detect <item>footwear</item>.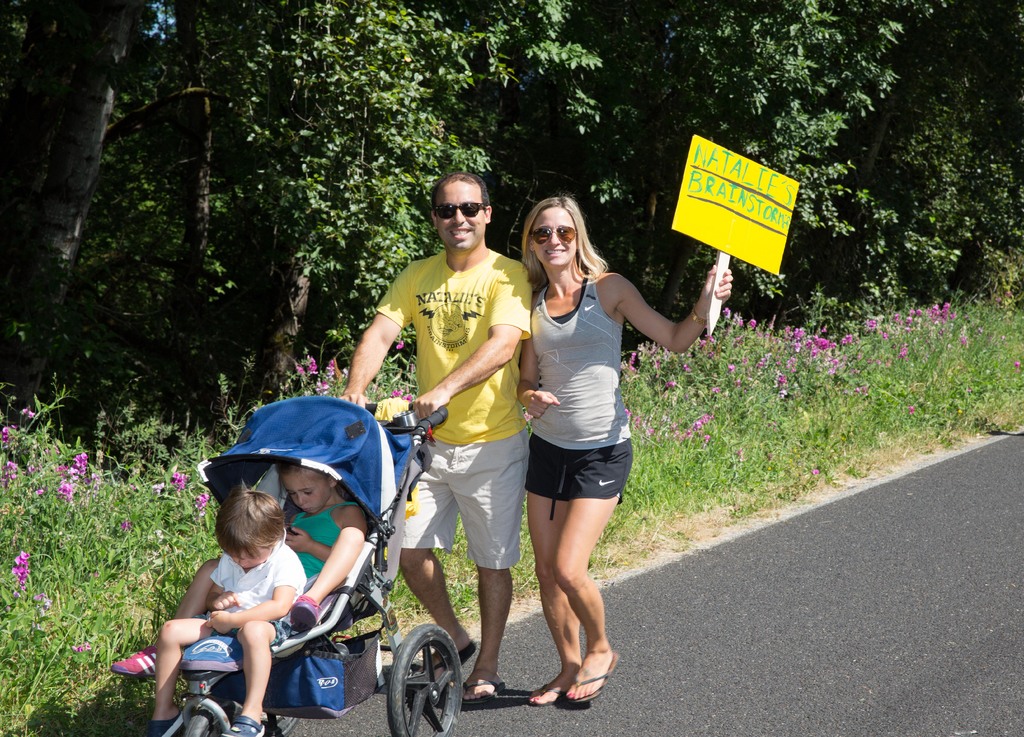
Detected at crop(570, 645, 623, 702).
